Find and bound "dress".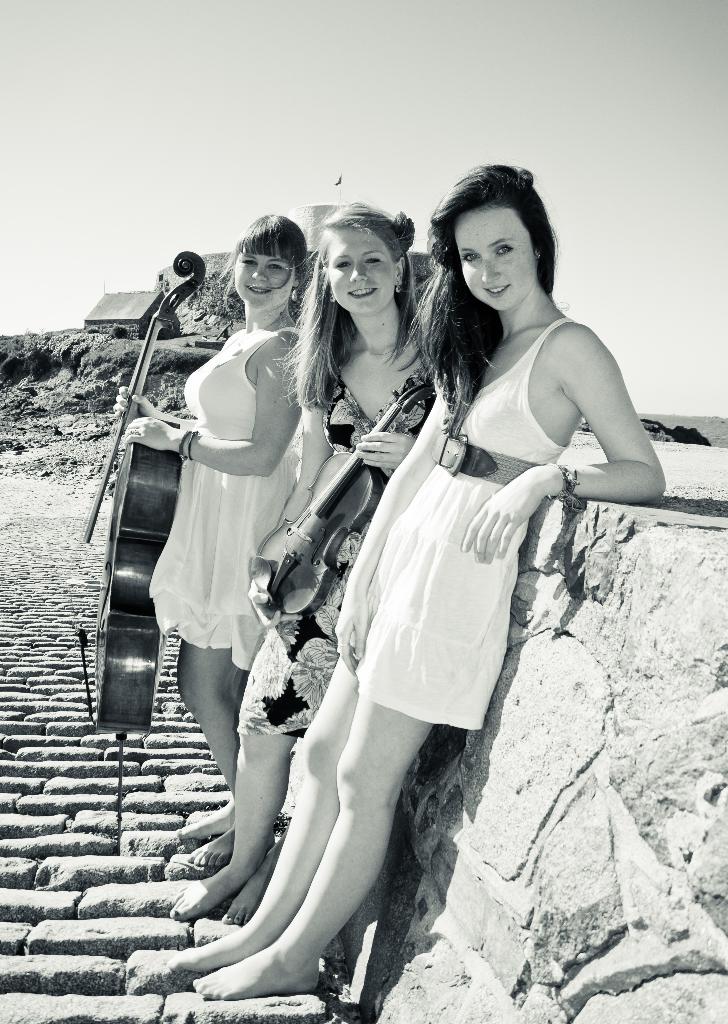
Bound: (337,314,569,732).
